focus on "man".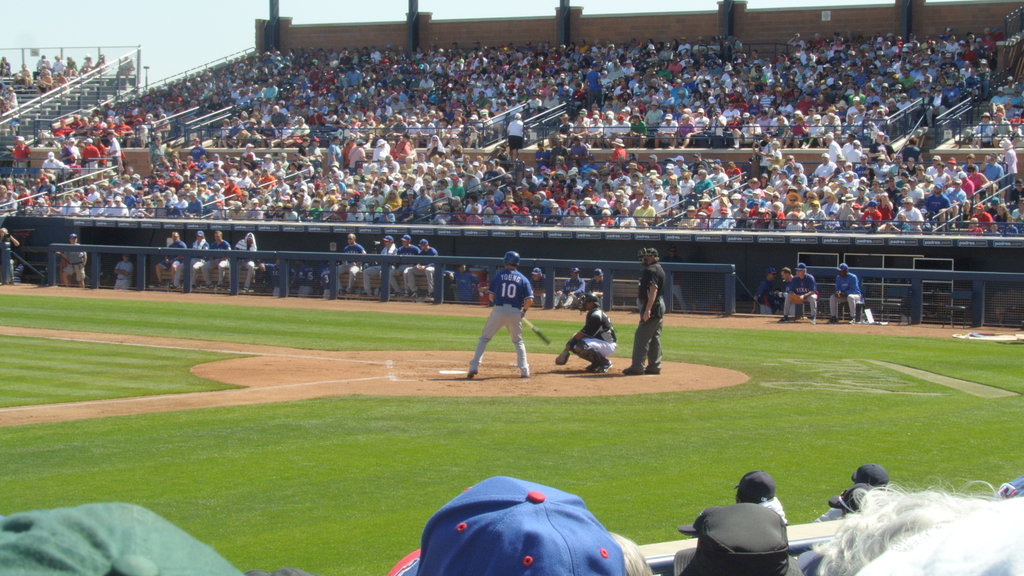
Focused at 907, 178, 924, 199.
